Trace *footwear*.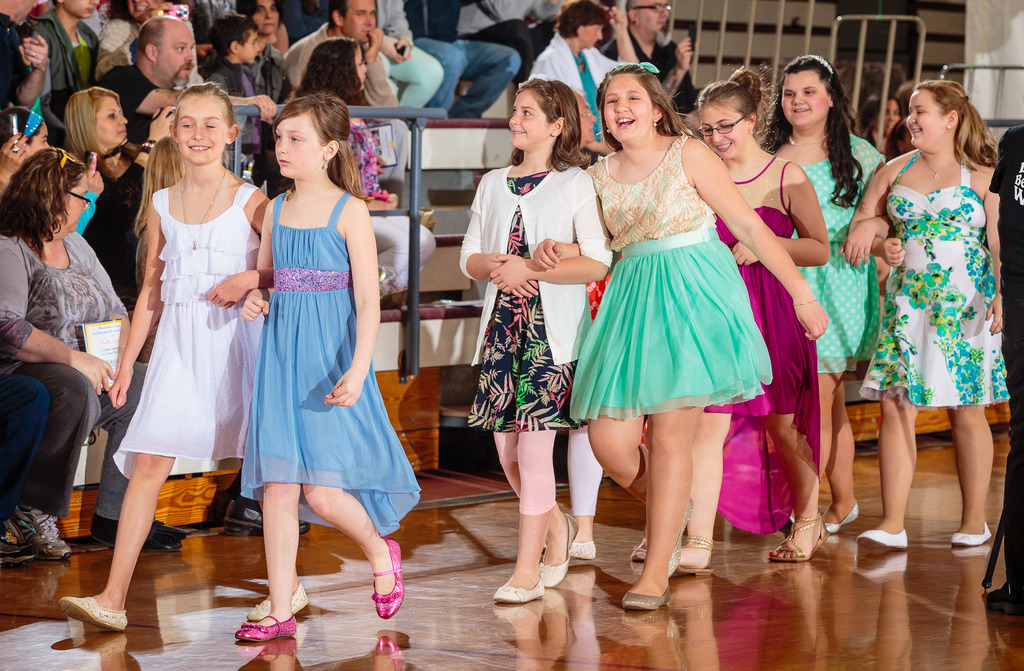
Traced to detection(87, 513, 176, 551).
